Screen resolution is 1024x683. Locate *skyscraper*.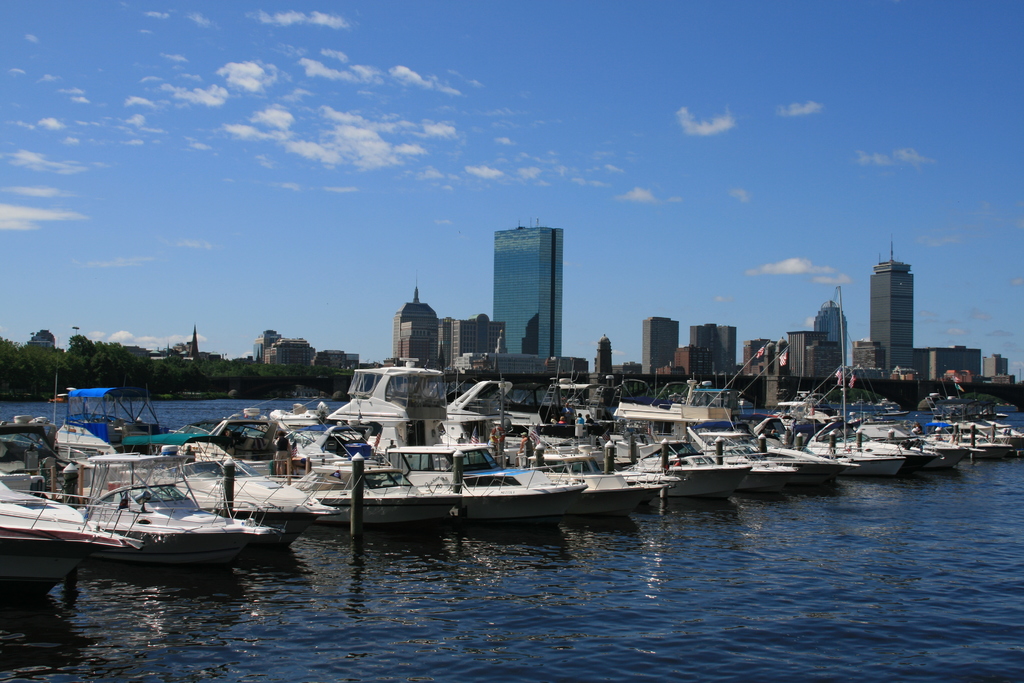
region(487, 225, 564, 354).
